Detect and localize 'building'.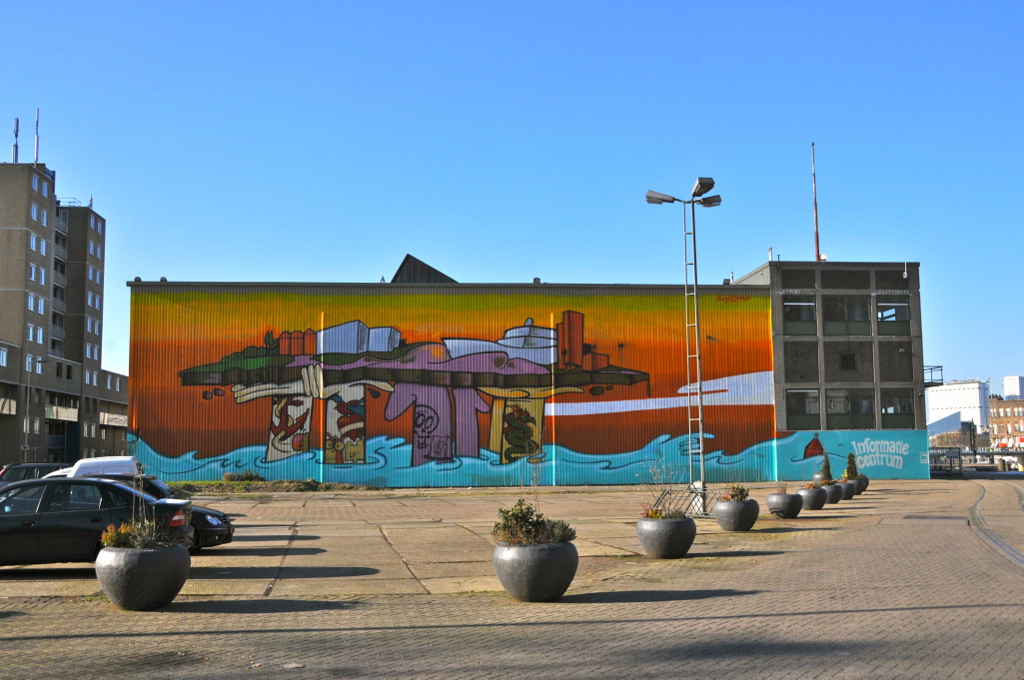
Localized at BBox(985, 400, 1023, 470).
